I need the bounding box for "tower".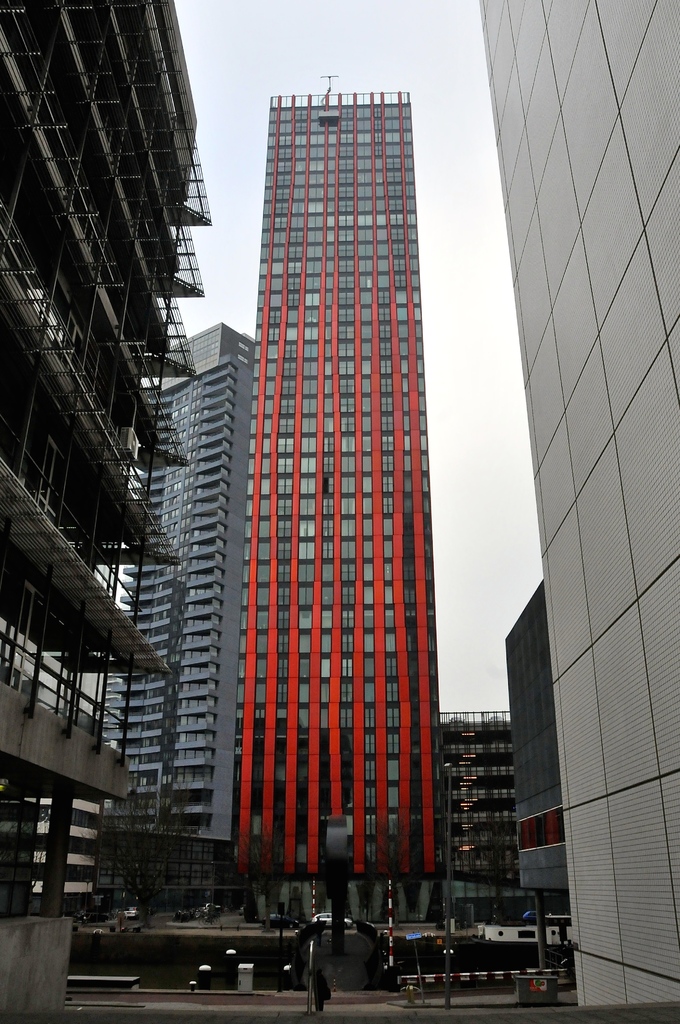
Here it is: [481,1,679,1020].
